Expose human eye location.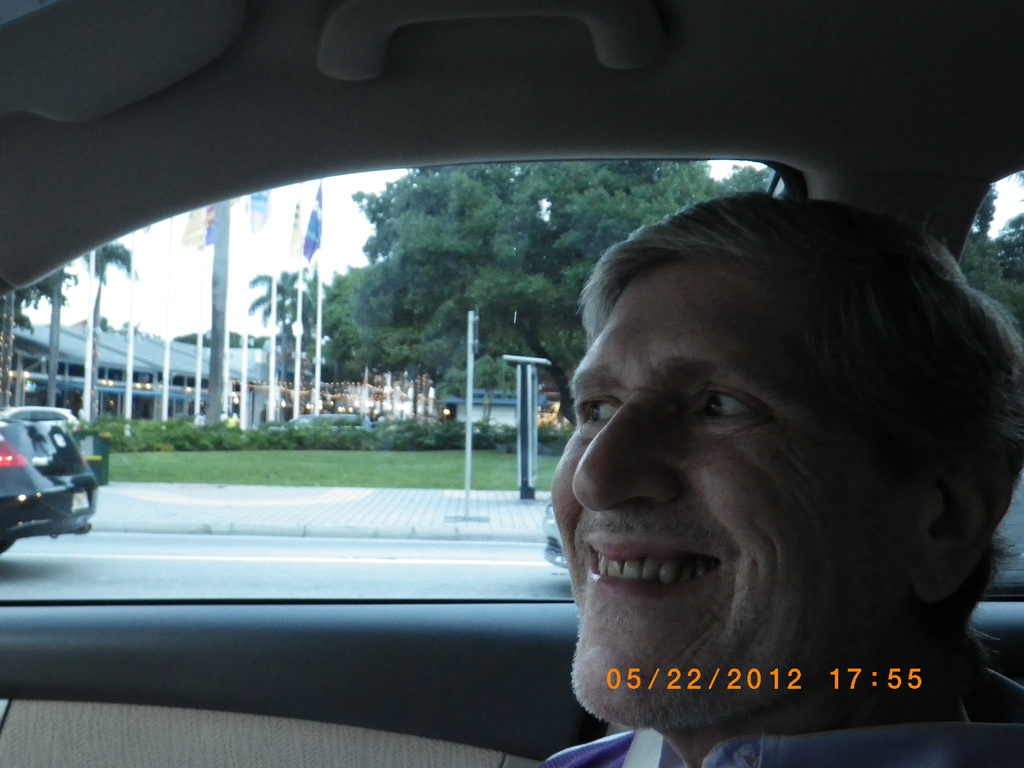
Exposed at select_region(691, 383, 808, 451).
